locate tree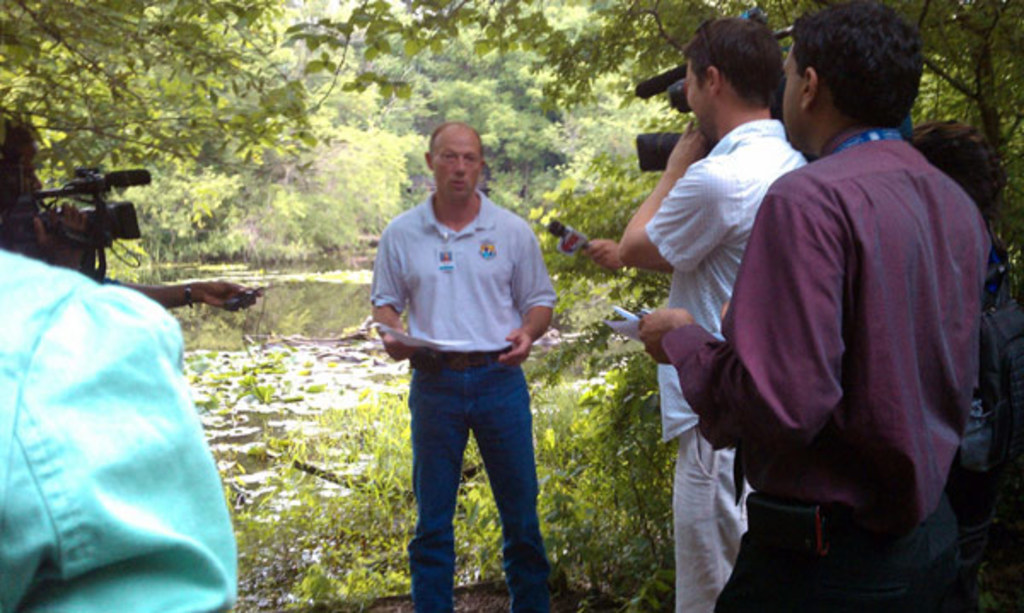
l=285, t=0, r=1022, b=321
